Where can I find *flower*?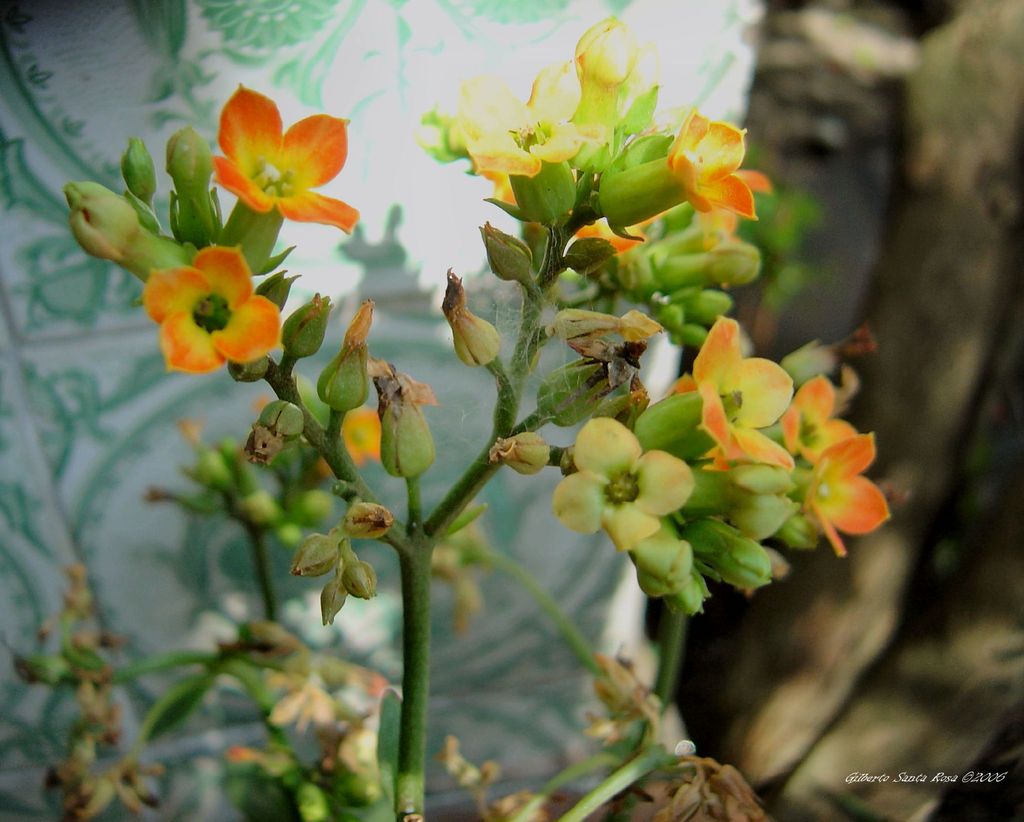
You can find it at 127 229 268 375.
